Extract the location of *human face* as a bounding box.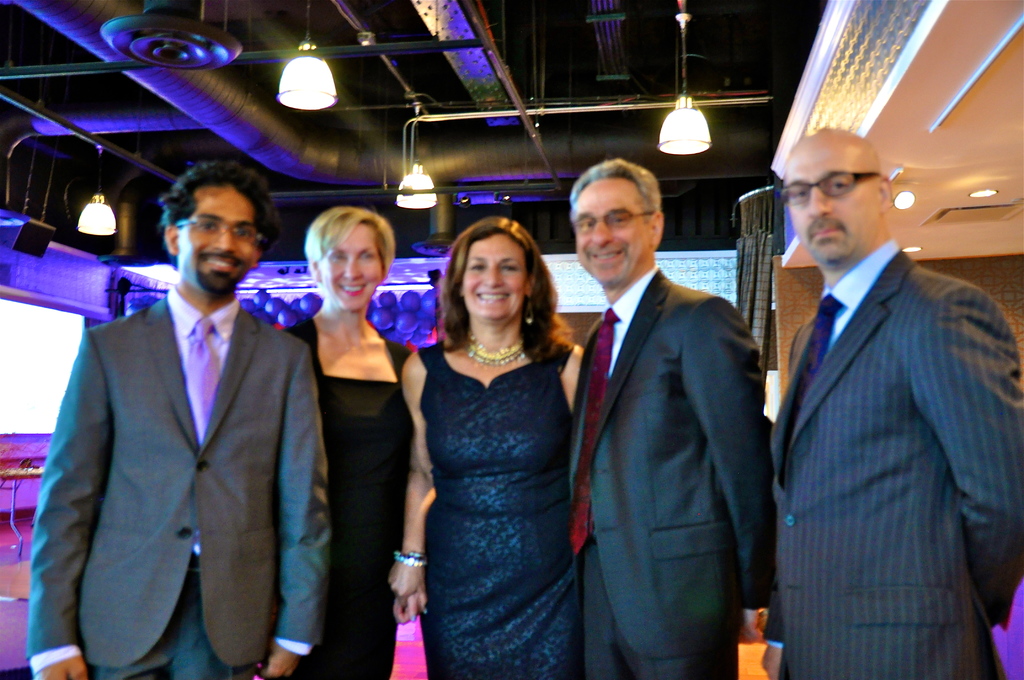
detection(785, 149, 874, 264).
